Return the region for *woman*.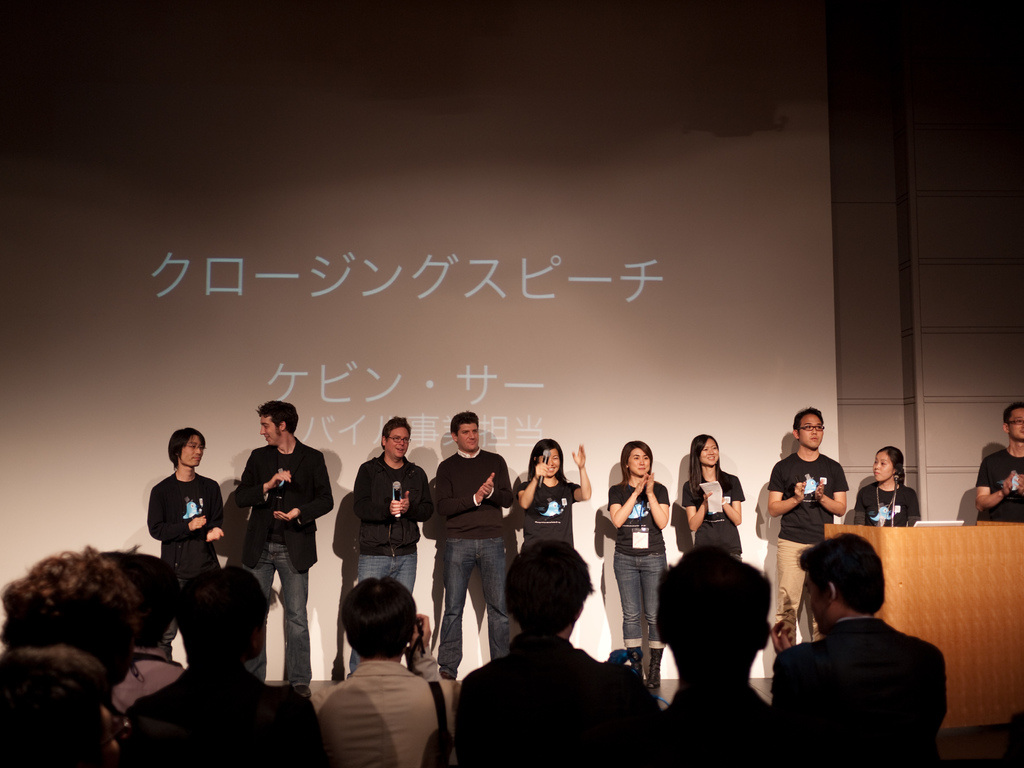
detection(603, 433, 673, 692).
